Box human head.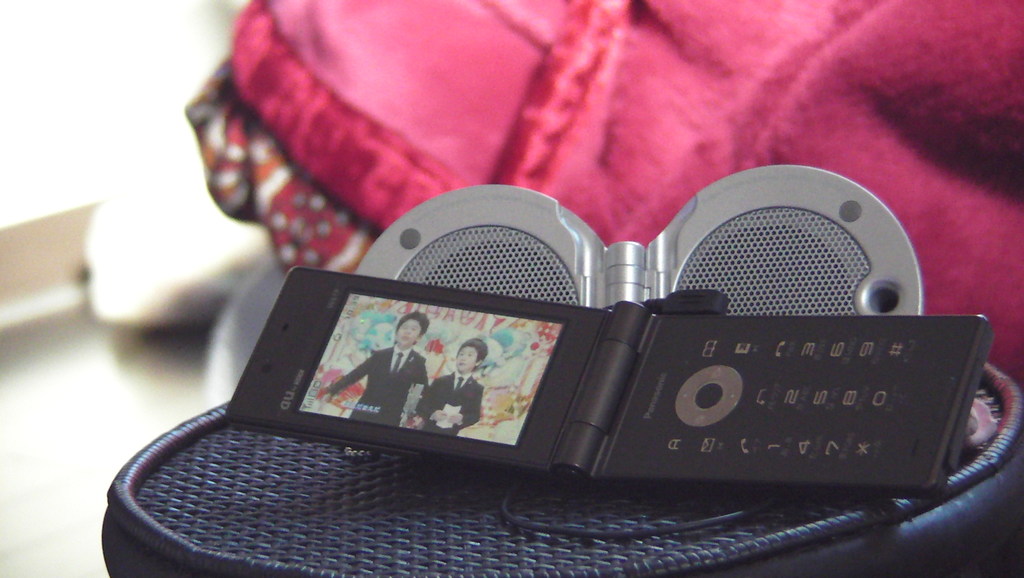
region(390, 311, 426, 345).
